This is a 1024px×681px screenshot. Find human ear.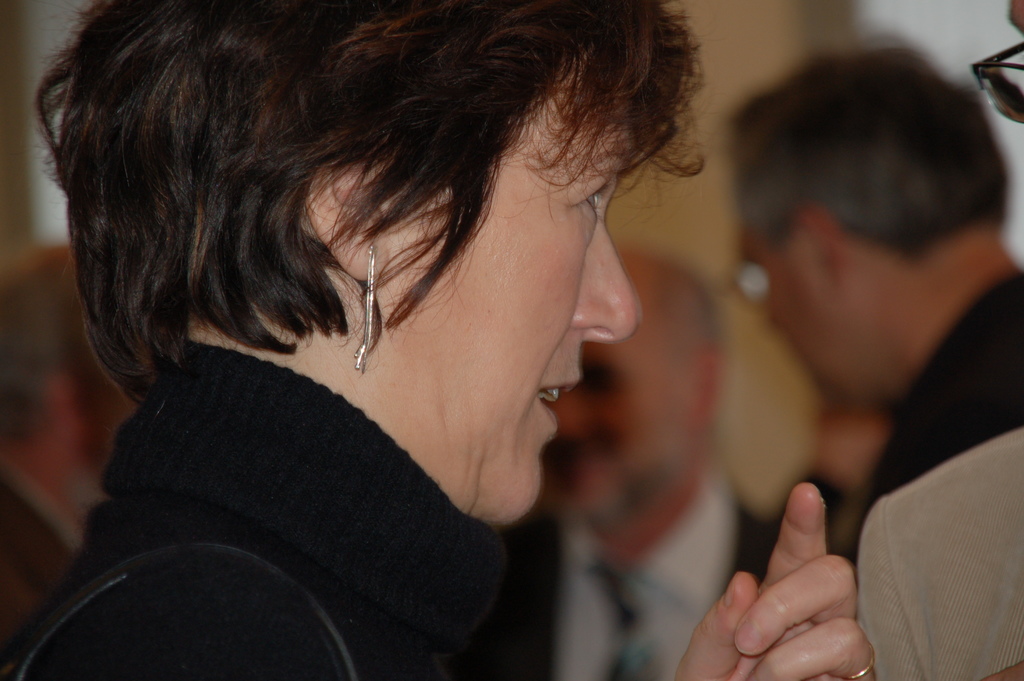
Bounding box: 808/201/850/290.
